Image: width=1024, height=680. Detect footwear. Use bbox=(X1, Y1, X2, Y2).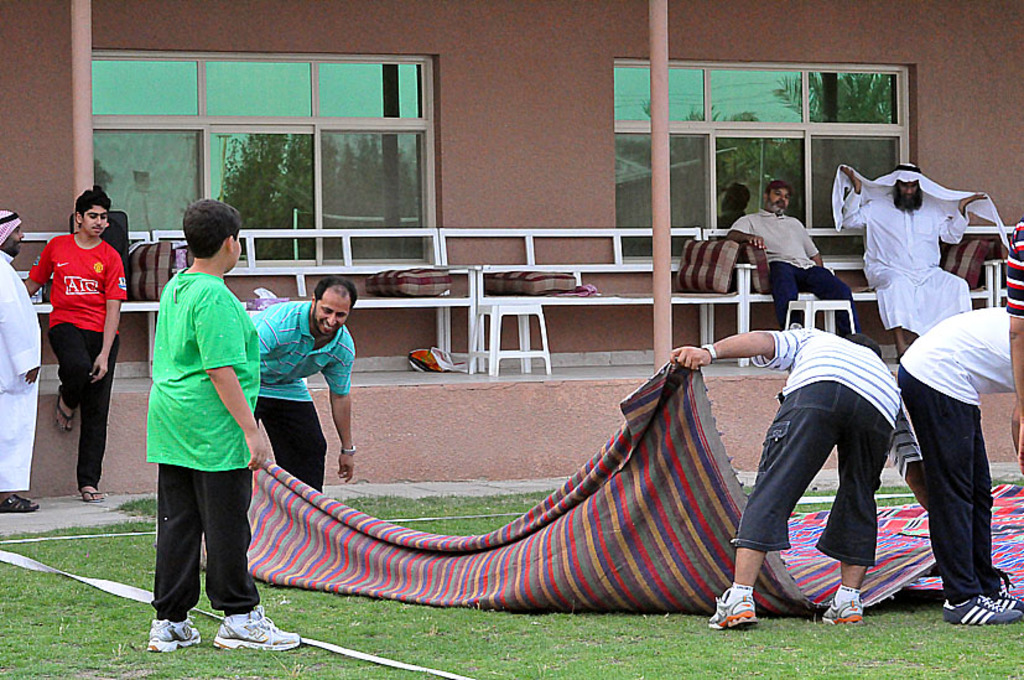
bbox=(944, 591, 1020, 624).
